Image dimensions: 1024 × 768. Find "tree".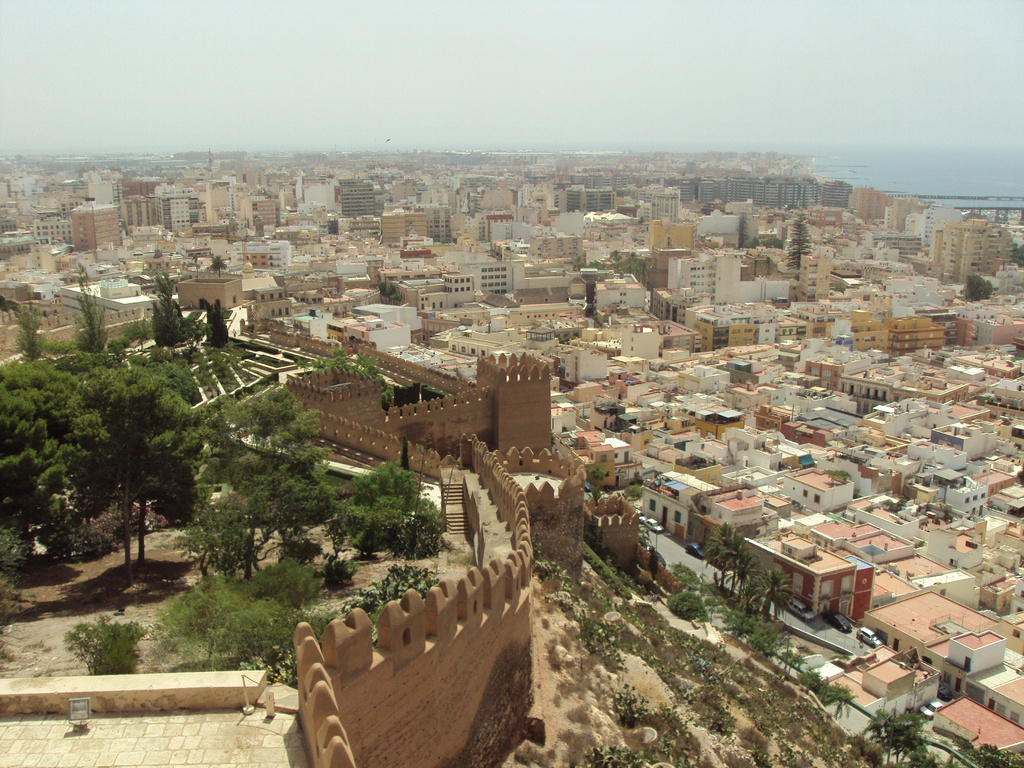
(left=669, top=591, right=705, bottom=624).
